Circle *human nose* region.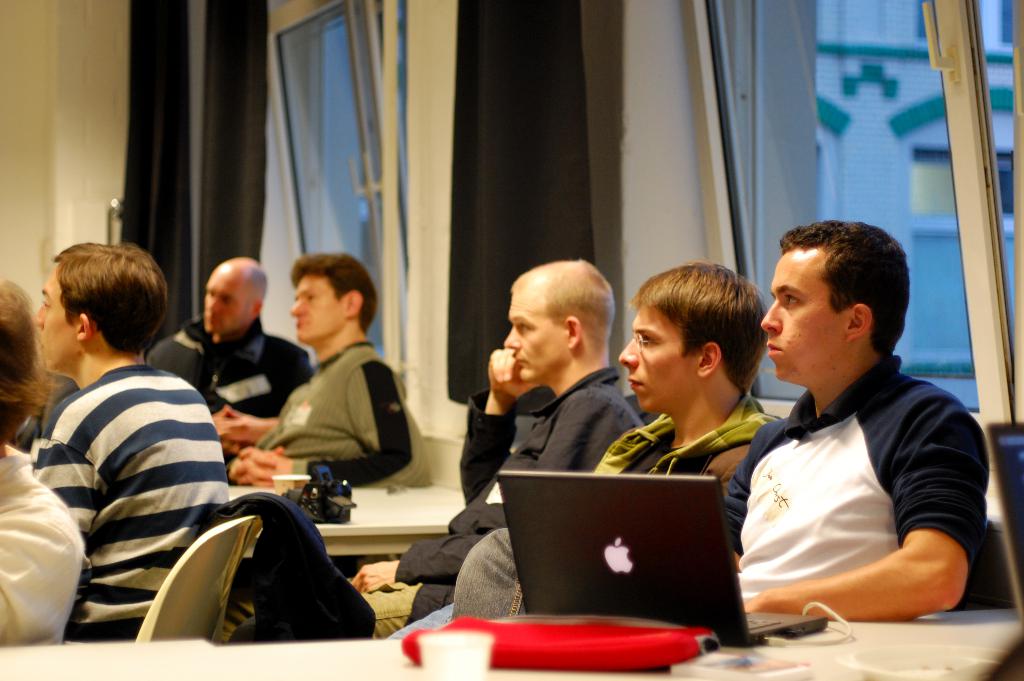
Region: BBox(619, 336, 640, 370).
